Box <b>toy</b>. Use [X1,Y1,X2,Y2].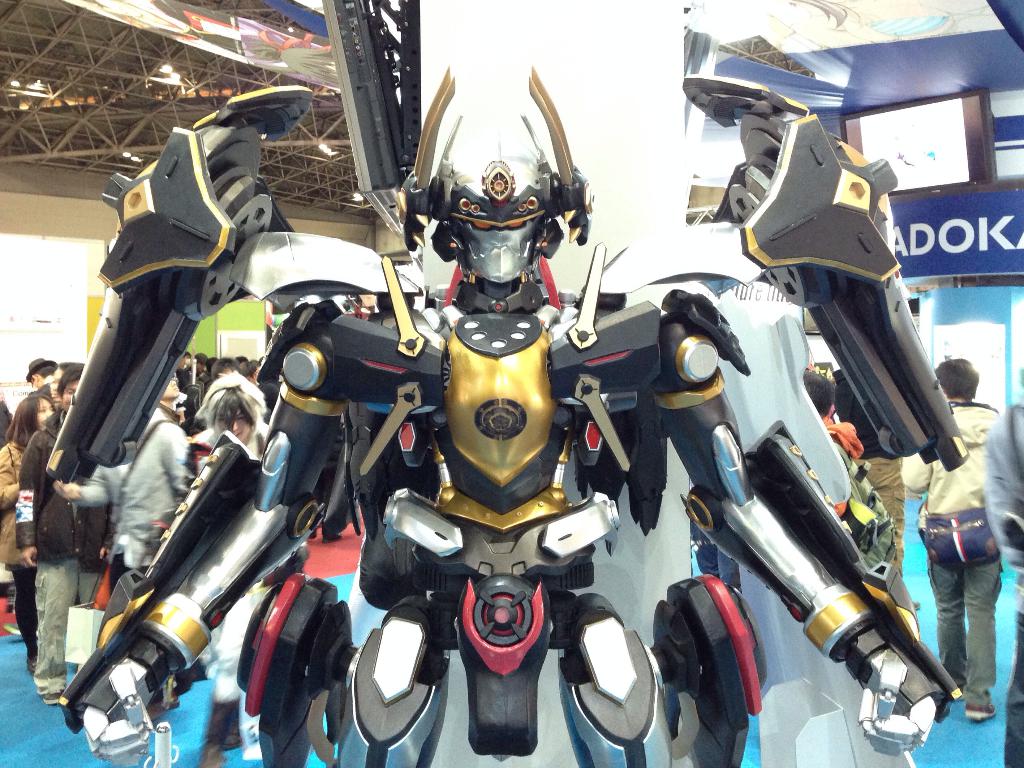
[44,0,966,767].
